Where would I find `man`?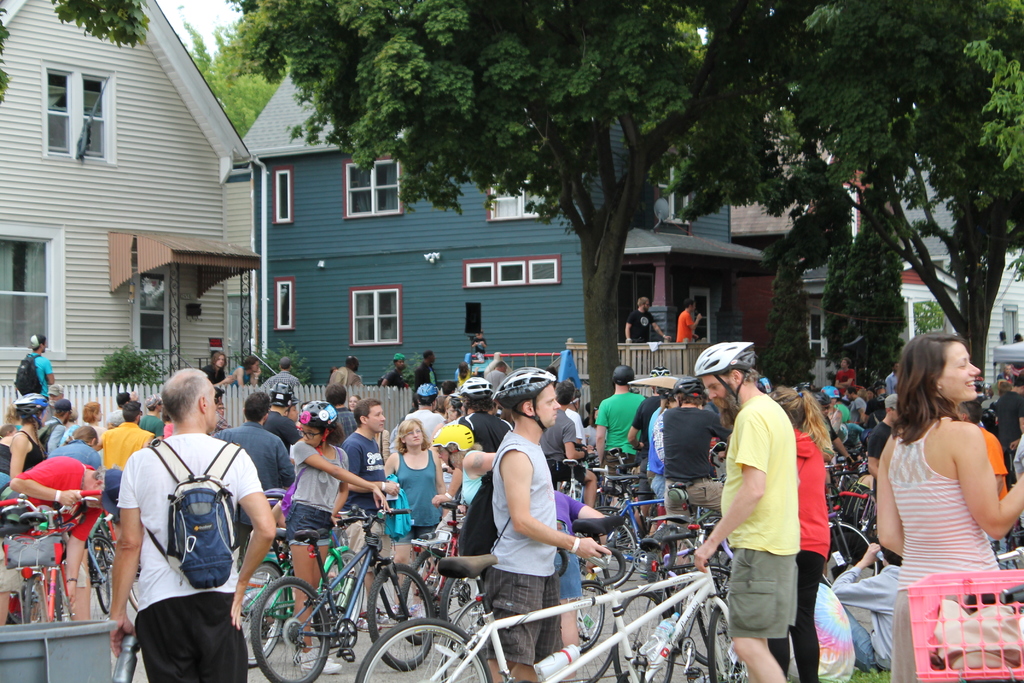
At bbox=(993, 372, 1023, 490).
